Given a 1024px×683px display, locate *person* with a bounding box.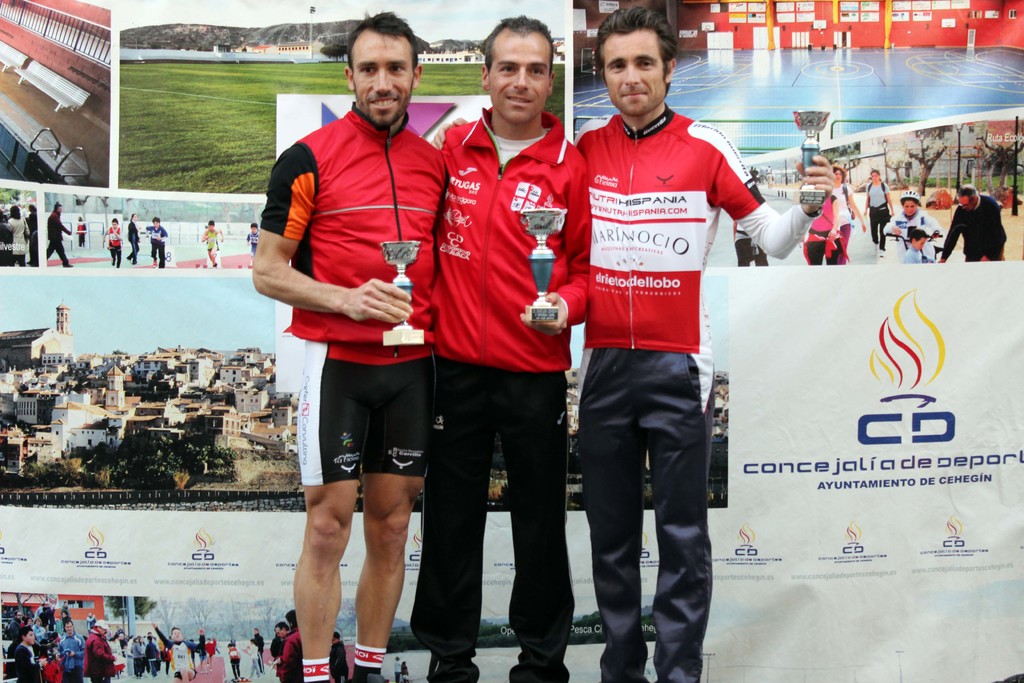
Located: left=817, top=156, right=870, bottom=261.
